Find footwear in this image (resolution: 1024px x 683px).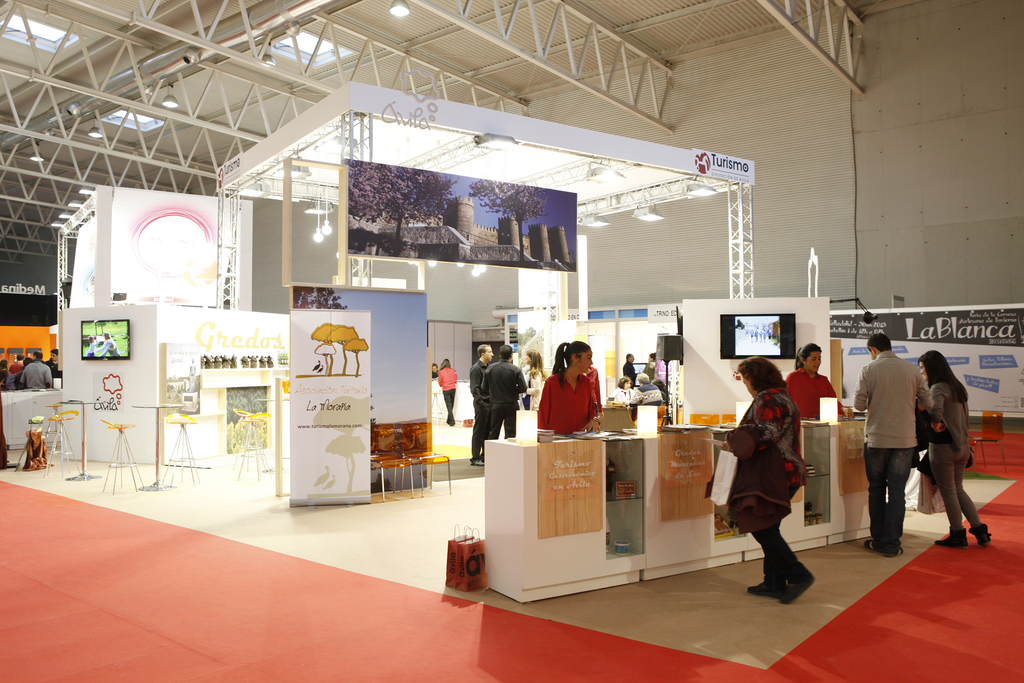
<box>468,453,490,465</box>.
